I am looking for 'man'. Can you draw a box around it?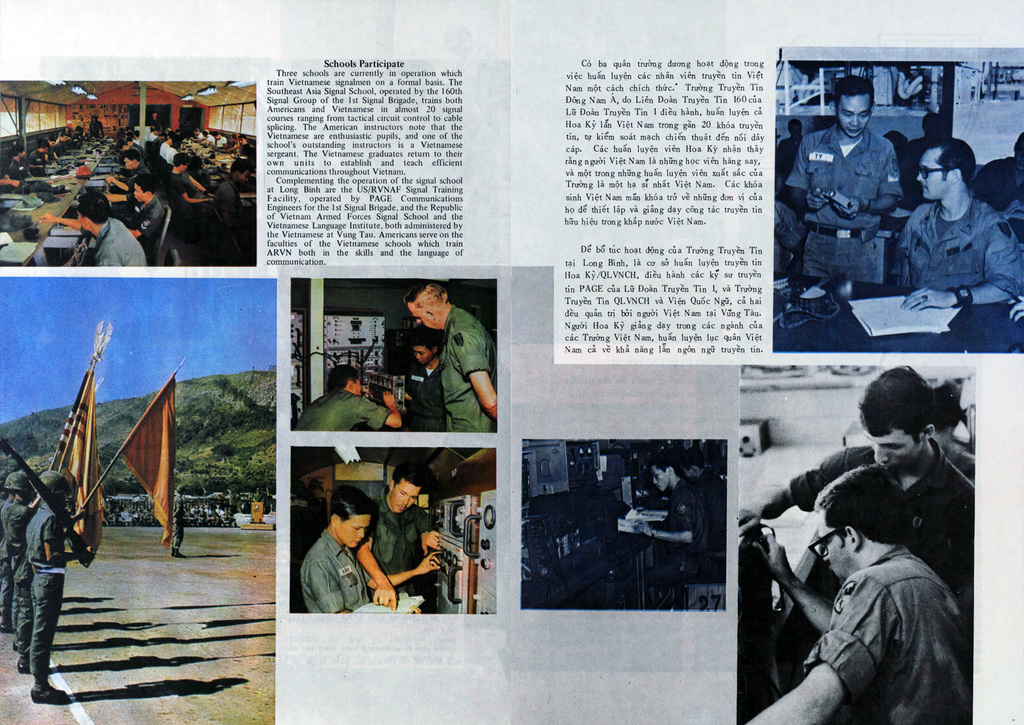
Sure, the bounding box is <bbox>371, 470, 441, 608</bbox>.
